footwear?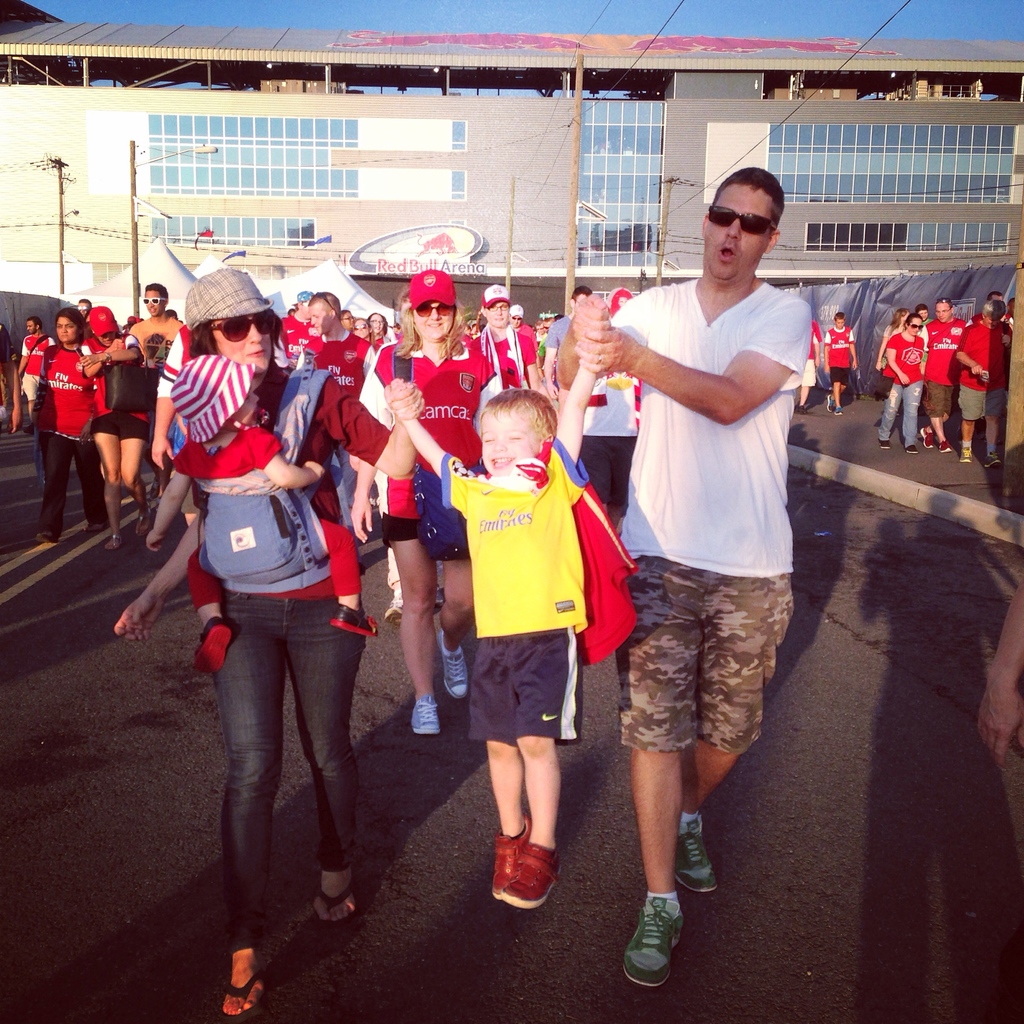
Rect(902, 445, 916, 457)
